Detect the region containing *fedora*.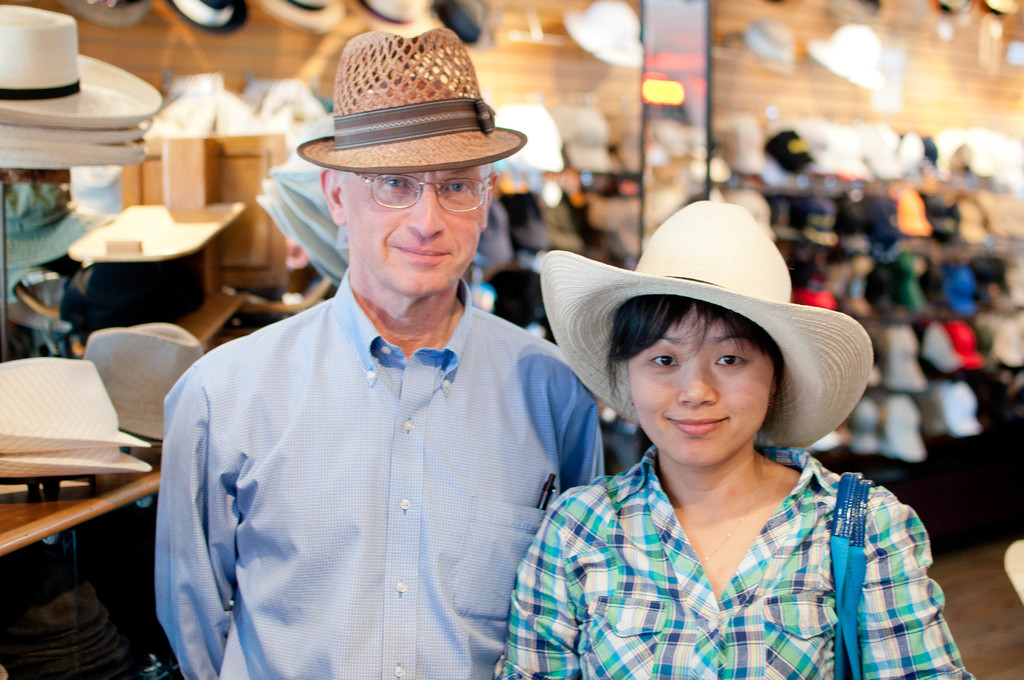
Rect(0, 354, 148, 452).
